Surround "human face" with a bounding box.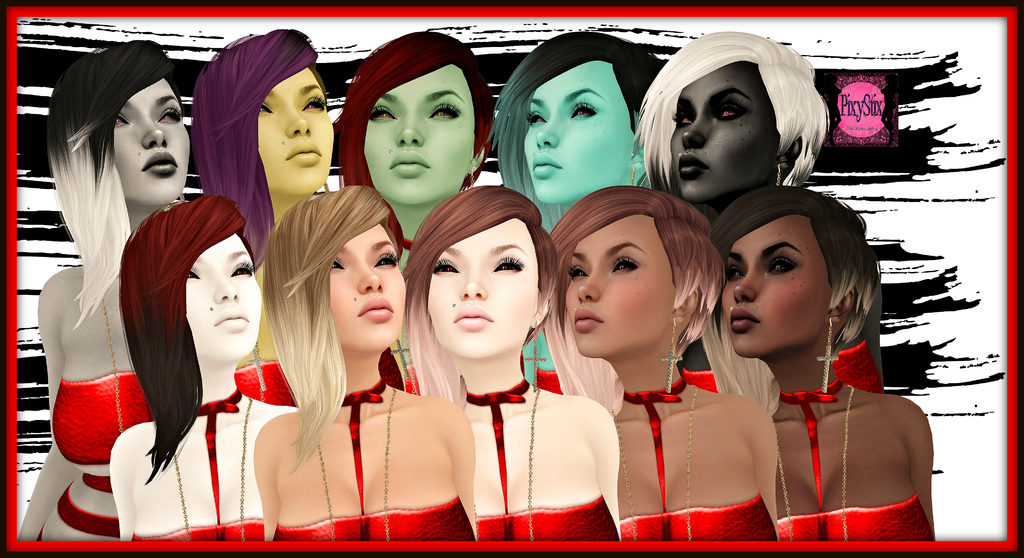
[332, 223, 408, 355].
